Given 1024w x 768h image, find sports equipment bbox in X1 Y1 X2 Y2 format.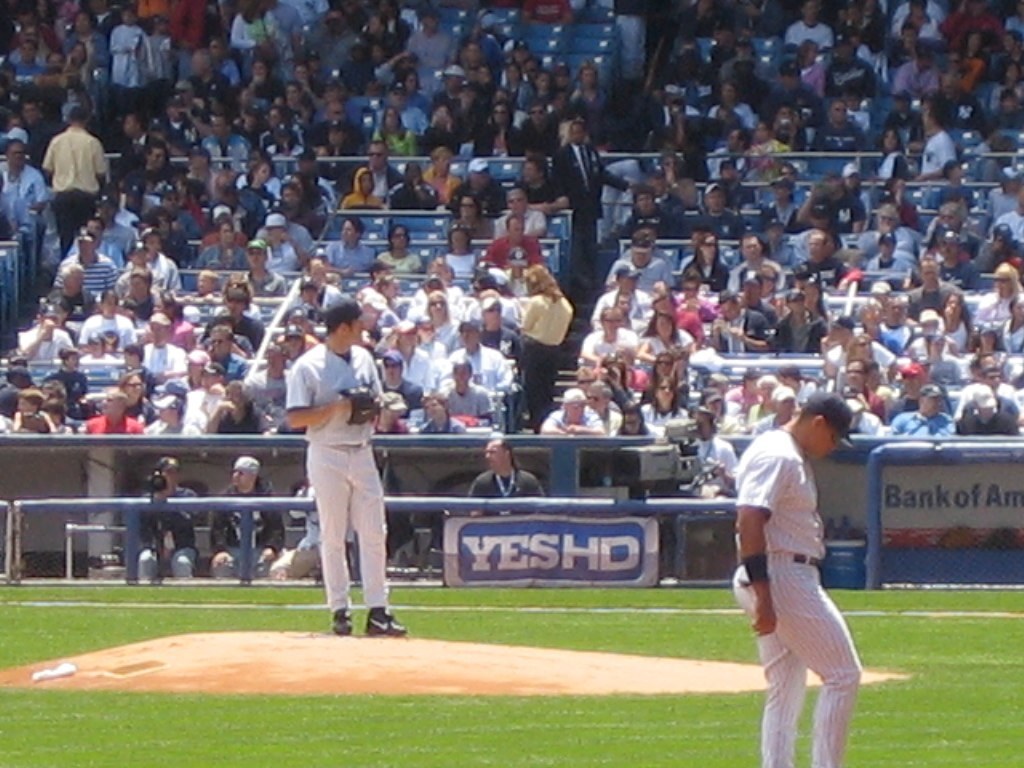
363 611 411 636.
